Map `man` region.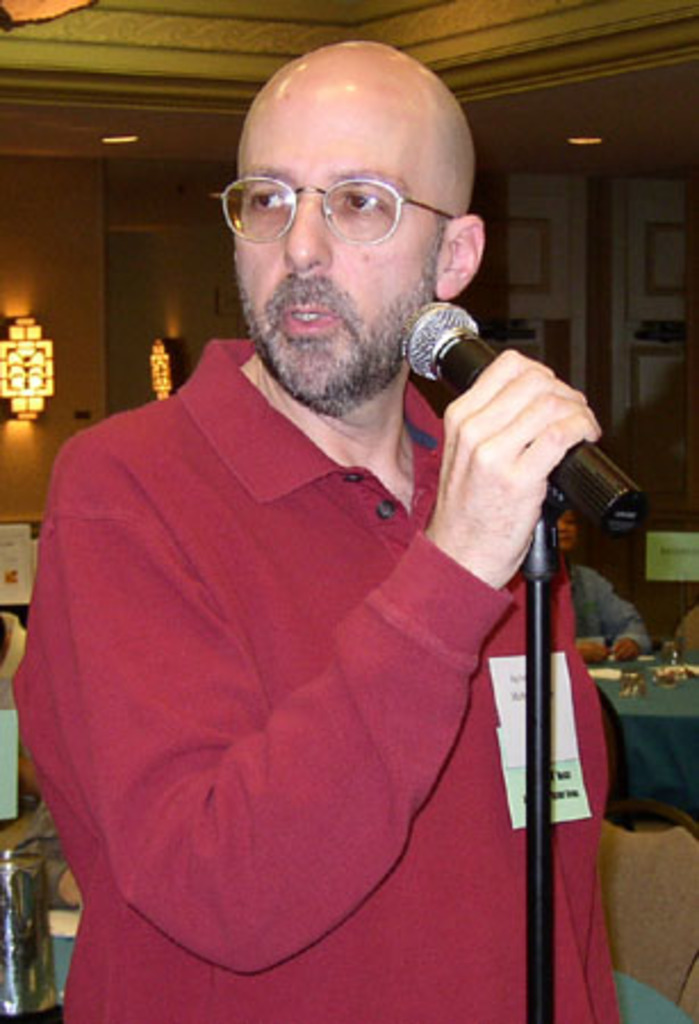
Mapped to 9 25 615 1013.
